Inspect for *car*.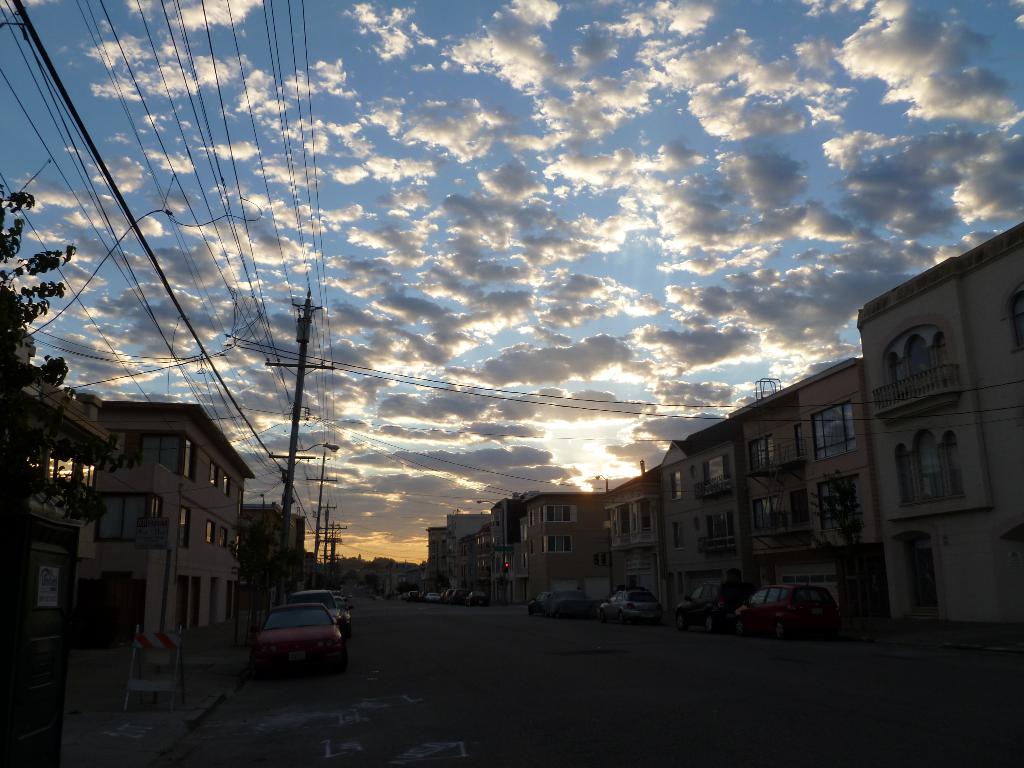
Inspection: select_region(252, 598, 347, 669).
